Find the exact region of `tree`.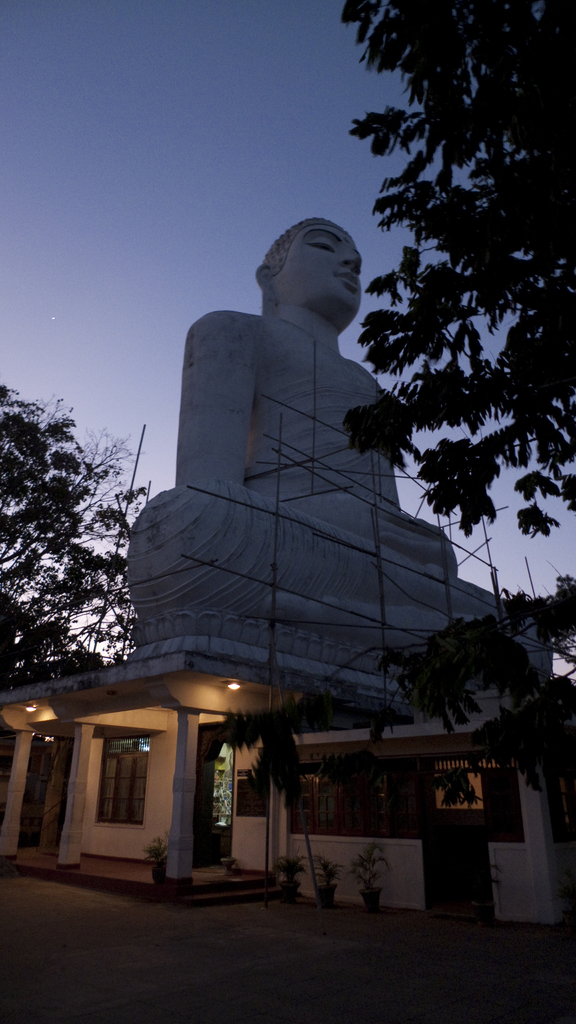
Exact region: bbox(382, 571, 575, 805).
